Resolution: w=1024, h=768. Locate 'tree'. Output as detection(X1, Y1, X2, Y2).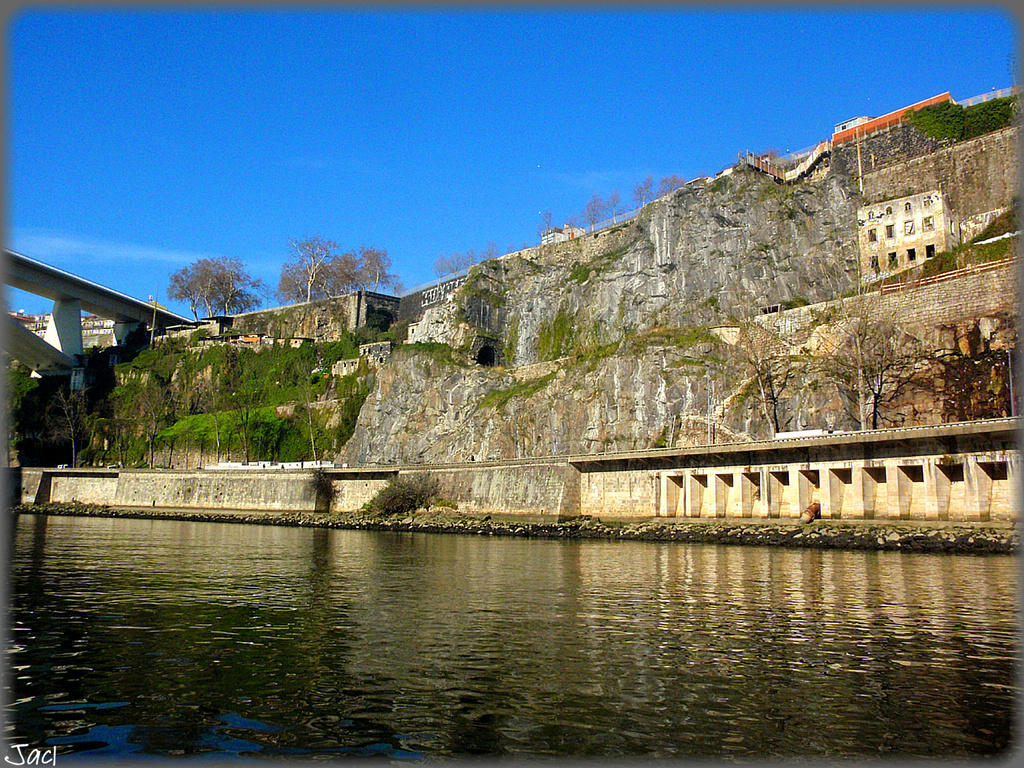
detection(195, 415, 218, 468).
